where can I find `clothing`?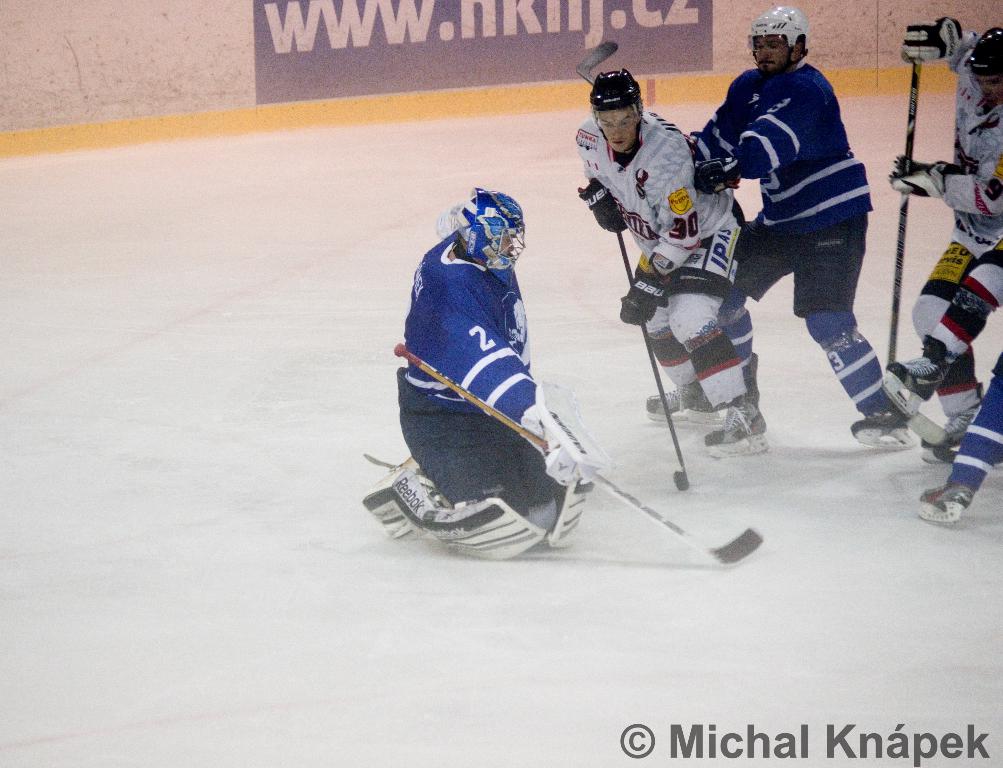
You can find it at select_region(908, 13, 1002, 417).
